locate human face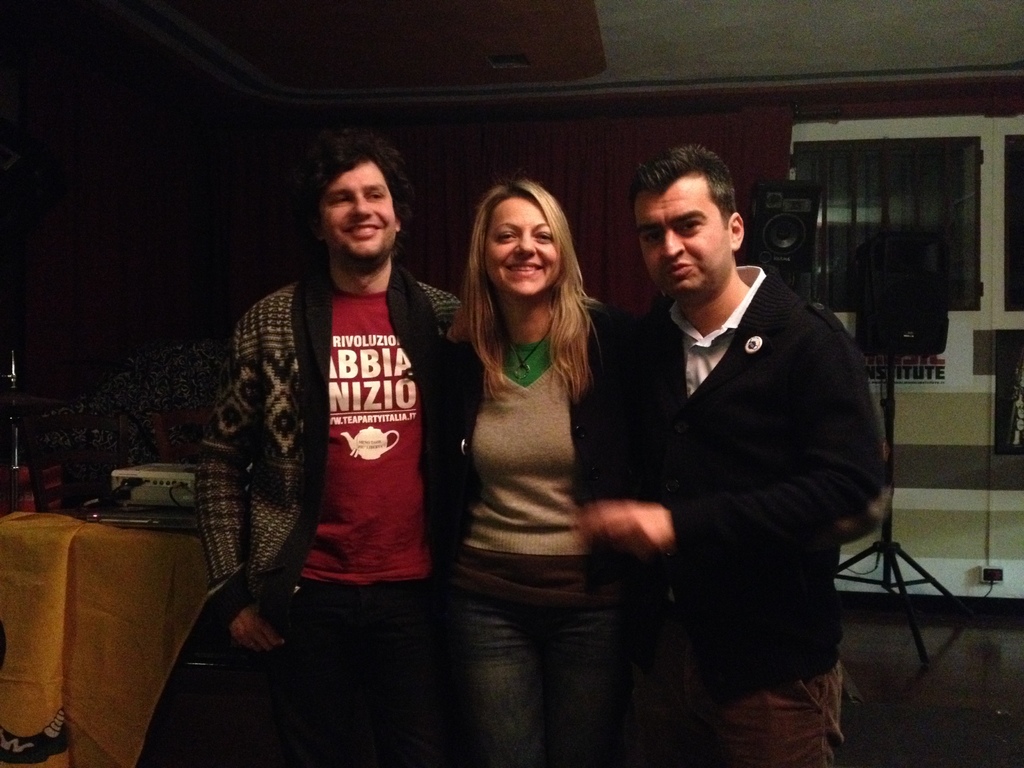
Rect(487, 199, 557, 298)
